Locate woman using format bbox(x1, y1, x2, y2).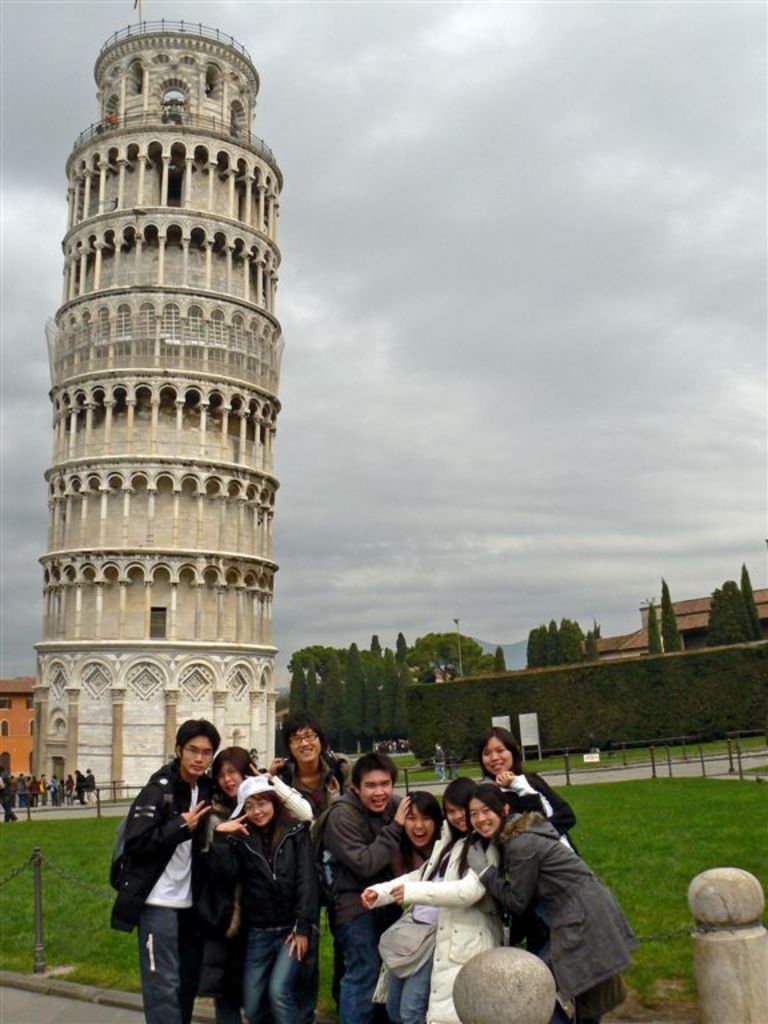
bbox(345, 771, 507, 1004).
